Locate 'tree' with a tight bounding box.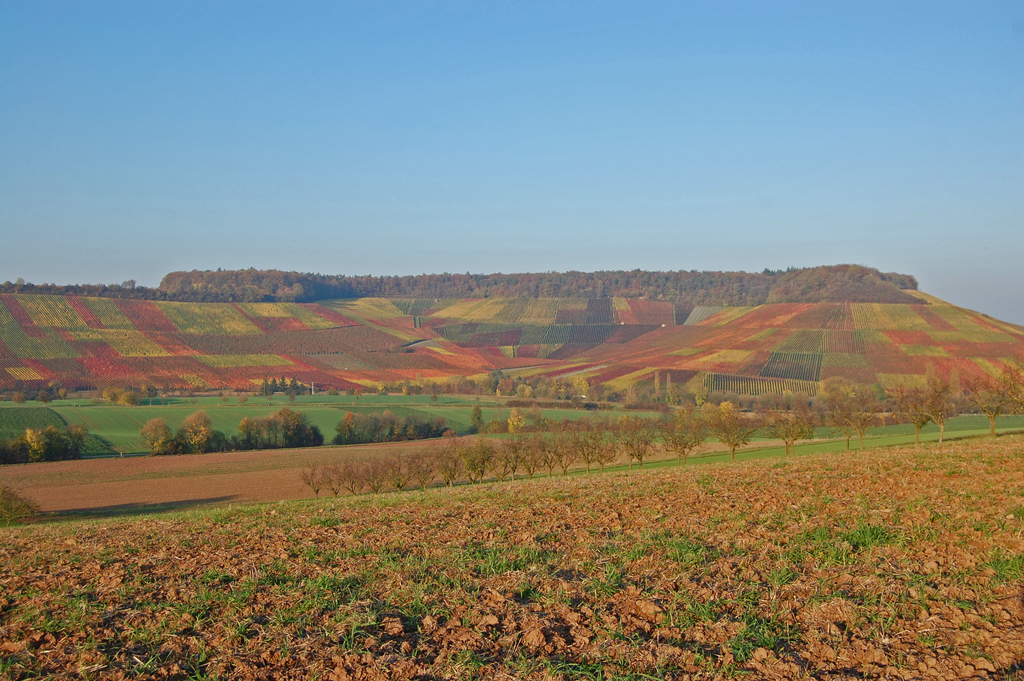
x1=931, y1=365, x2=968, y2=433.
